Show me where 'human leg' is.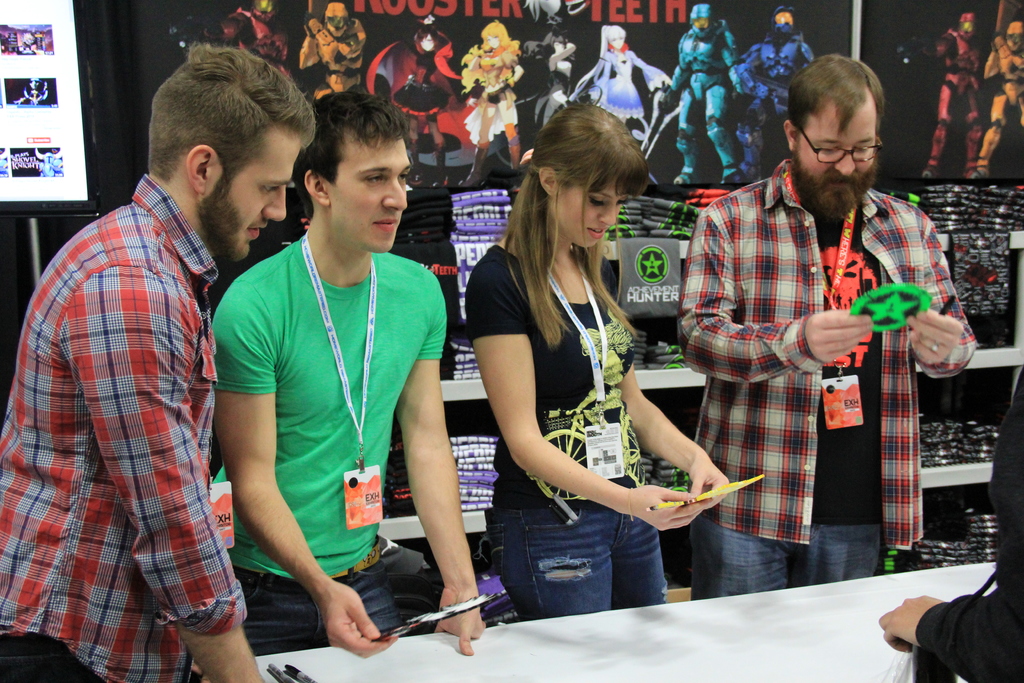
'human leg' is at select_region(227, 550, 320, 639).
